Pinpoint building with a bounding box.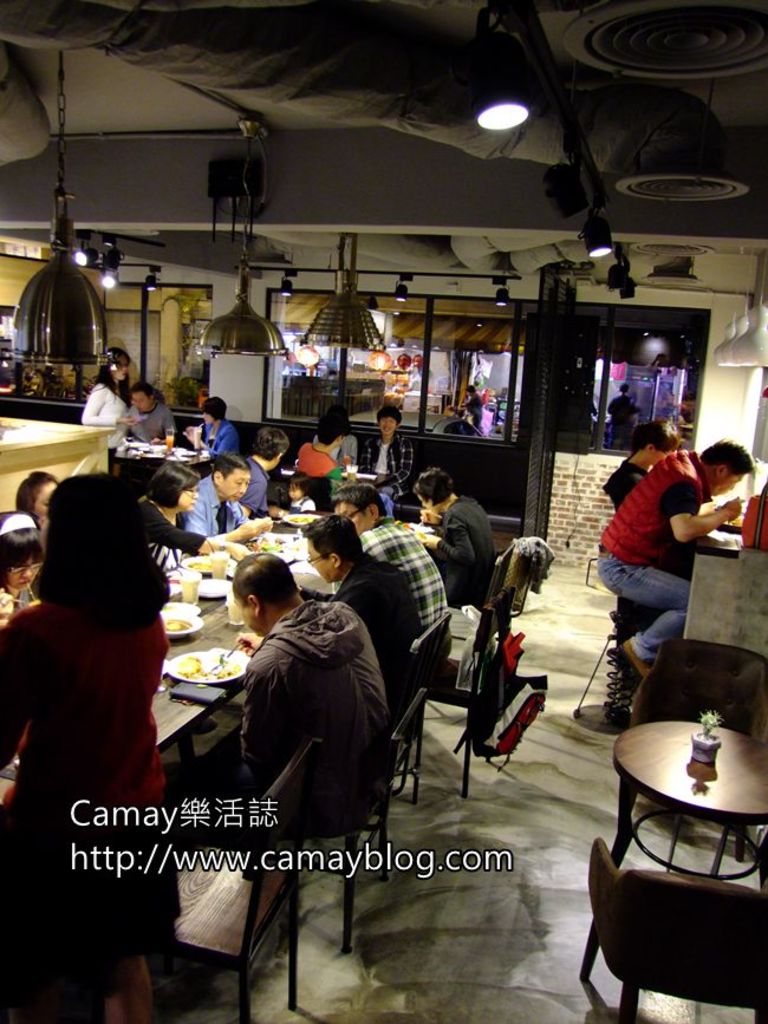
(left=0, top=0, right=767, bottom=1023).
